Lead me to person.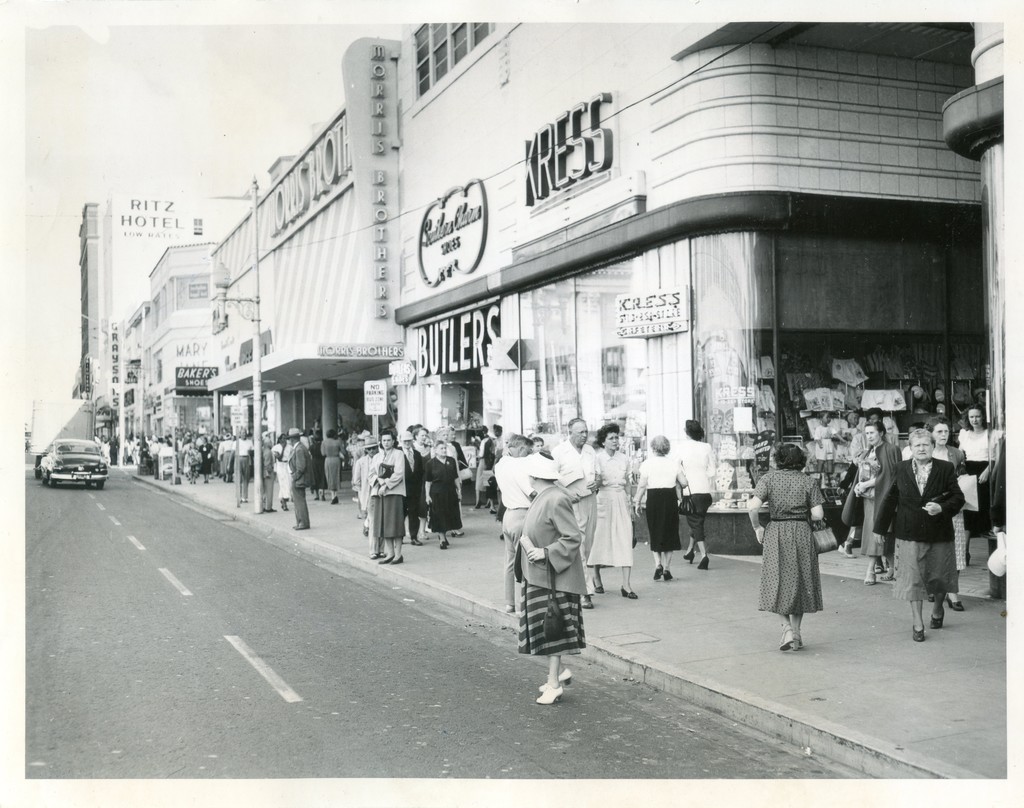
Lead to [x1=877, y1=433, x2=965, y2=640].
